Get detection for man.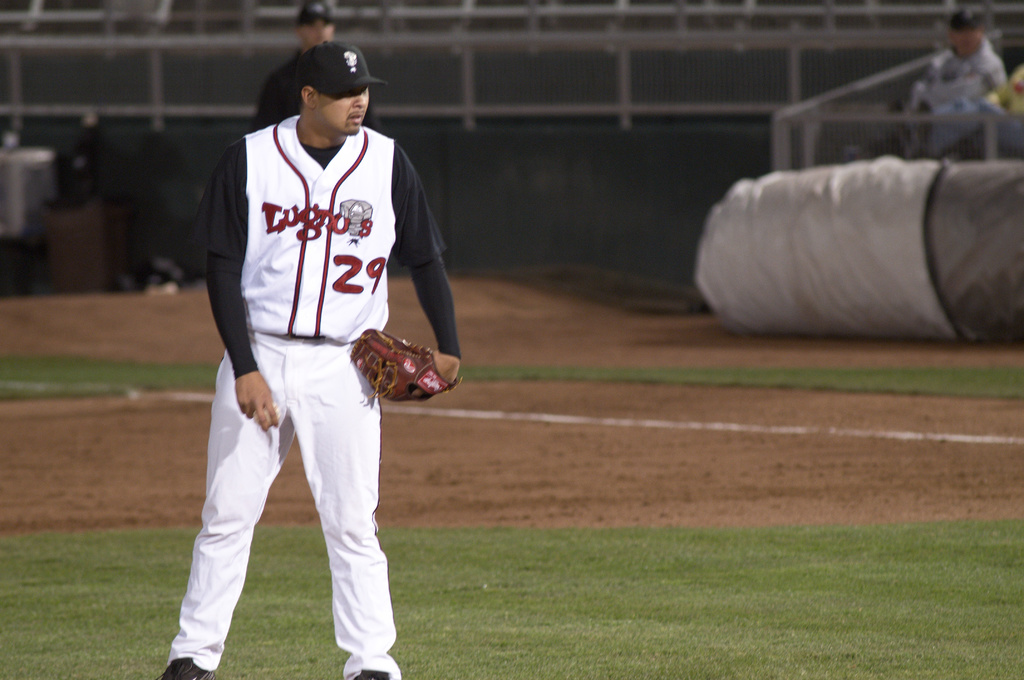
Detection: rect(159, 40, 469, 679).
